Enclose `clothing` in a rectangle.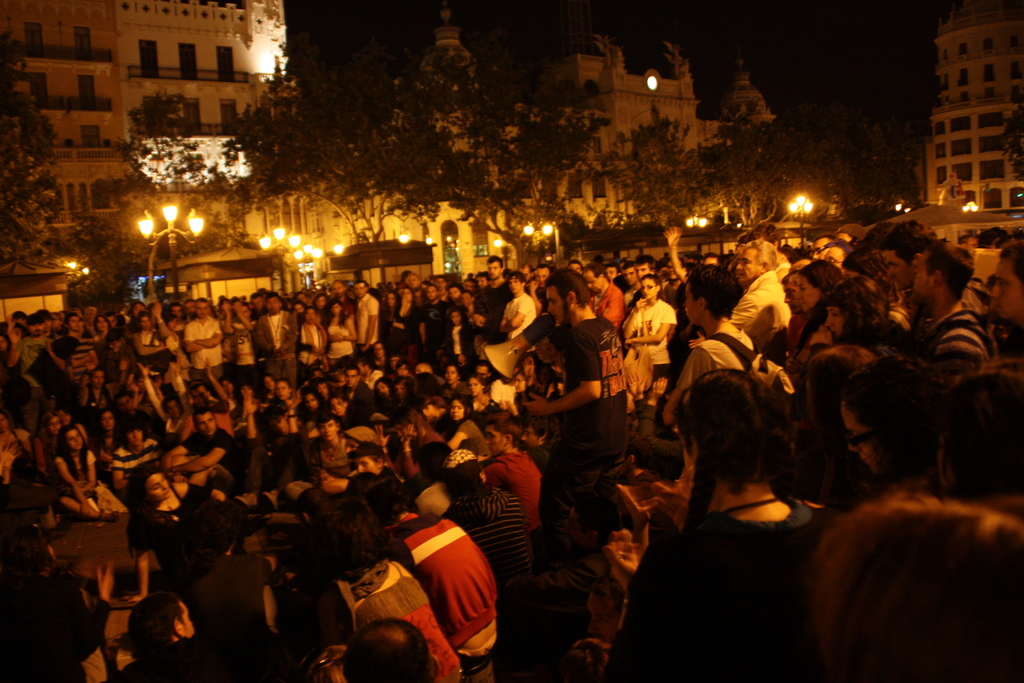
BBox(54, 445, 130, 513).
